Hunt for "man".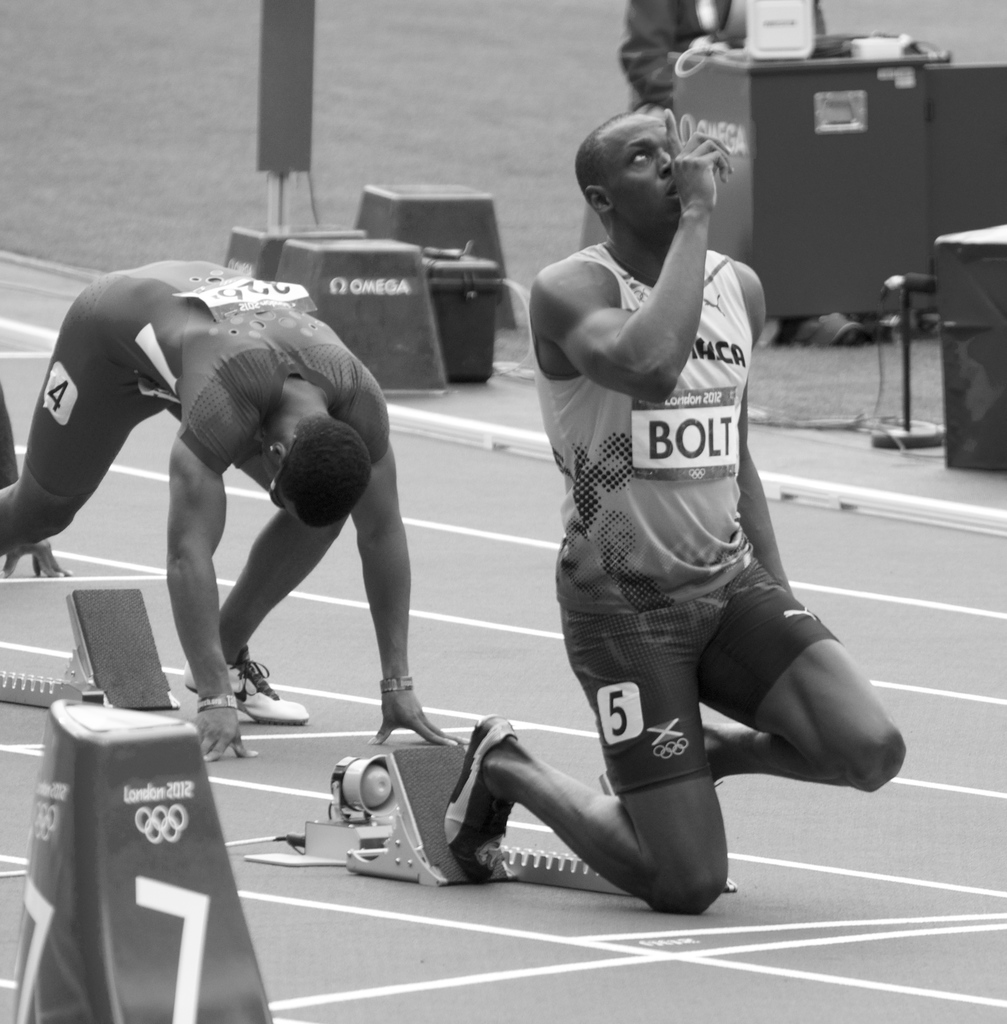
Hunted down at <bbox>22, 209, 439, 739</bbox>.
